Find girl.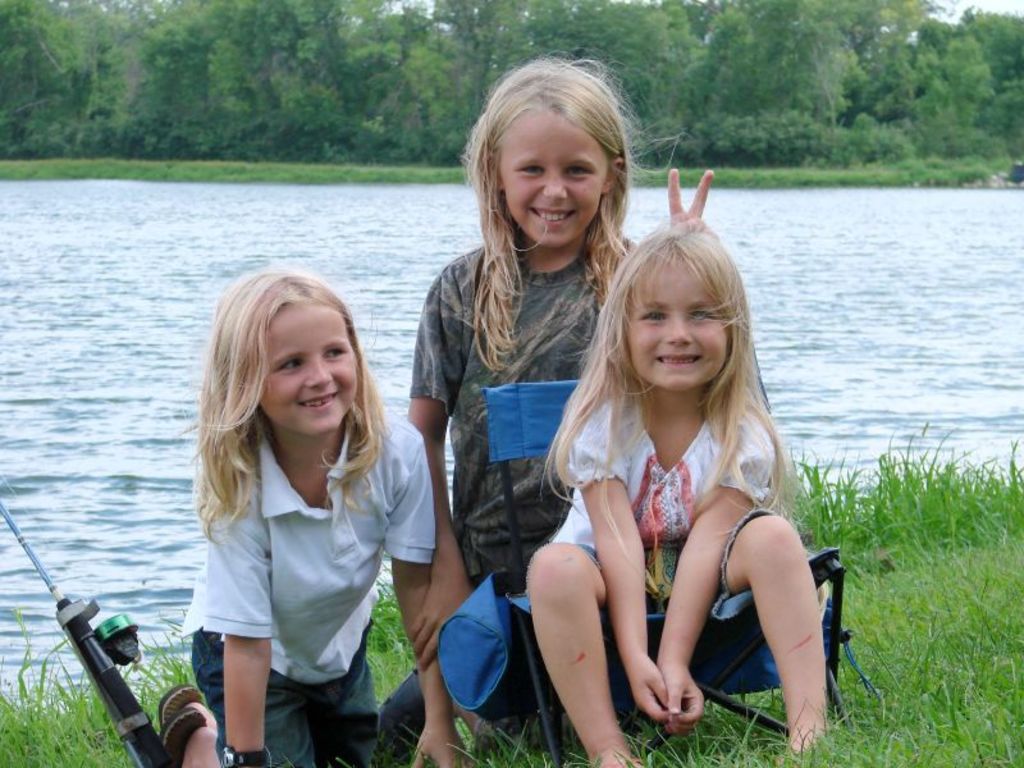
select_region(399, 55, 719, 756).
